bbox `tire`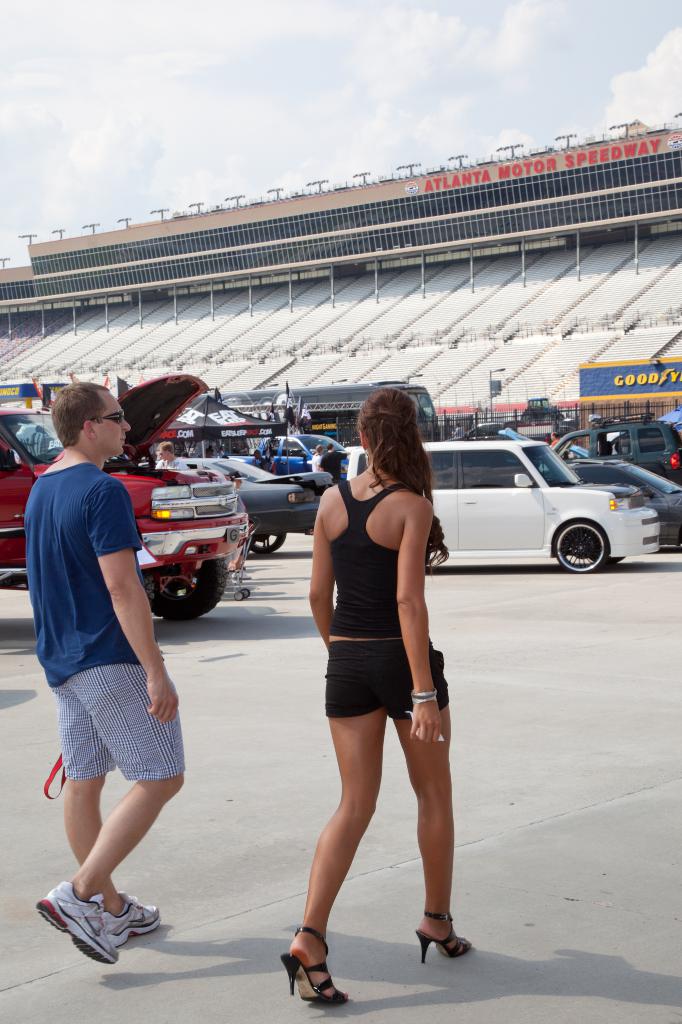
select_region(235, 589, 244, 601)
